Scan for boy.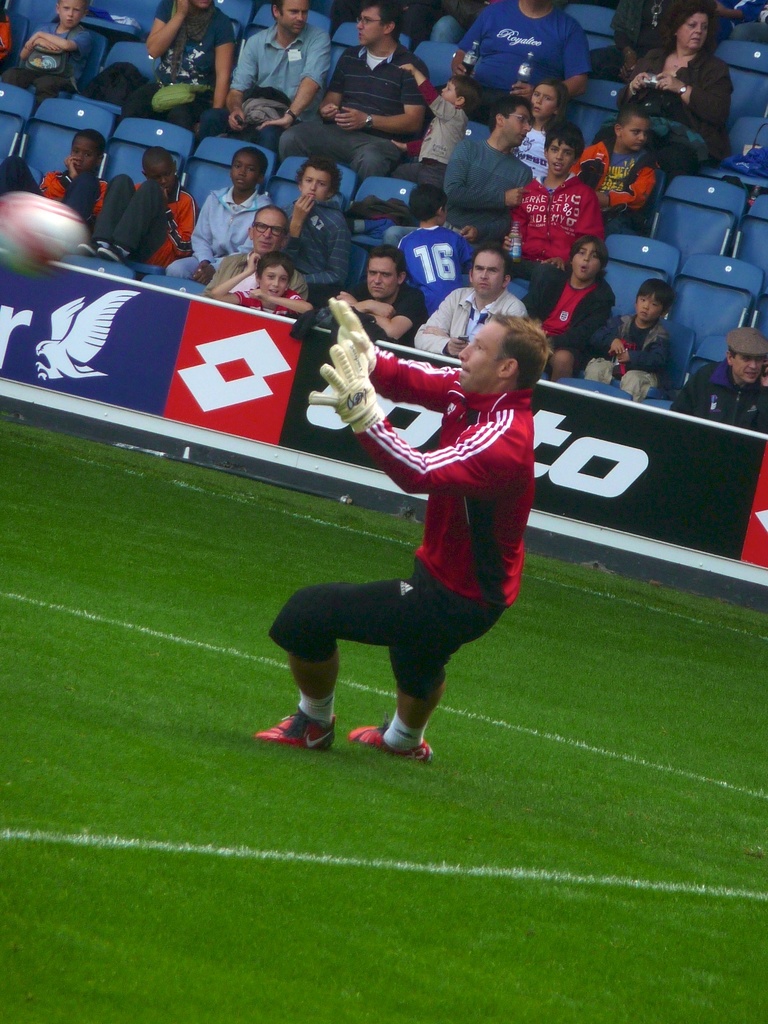
Scan result: Rect(0, 131, 108, 228).
